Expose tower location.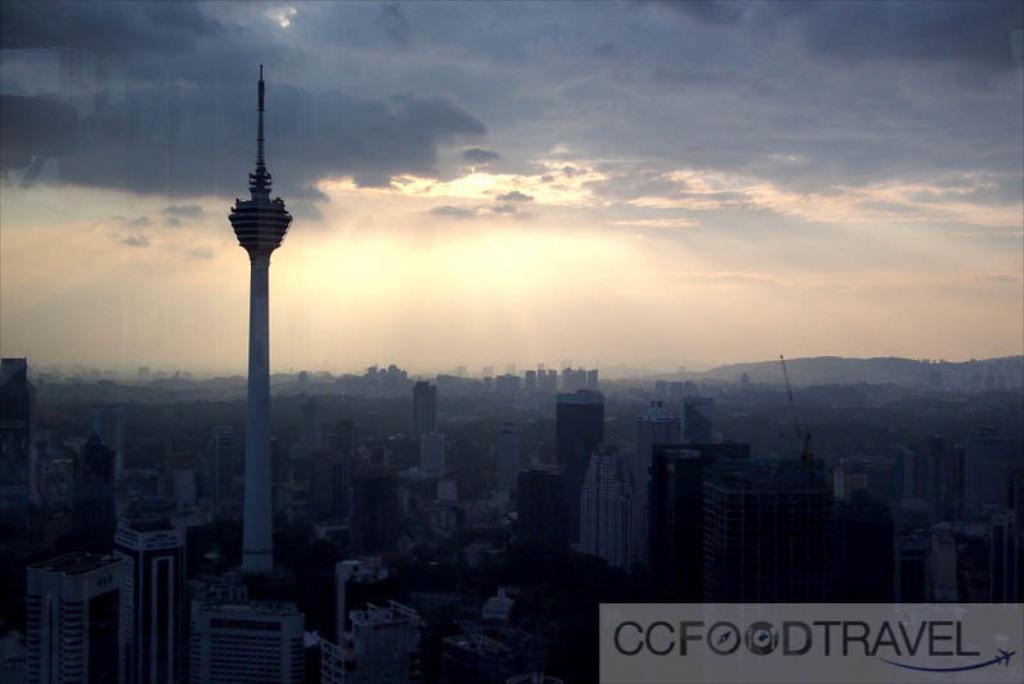
Exposed at region(182, 599, 305, 680).
